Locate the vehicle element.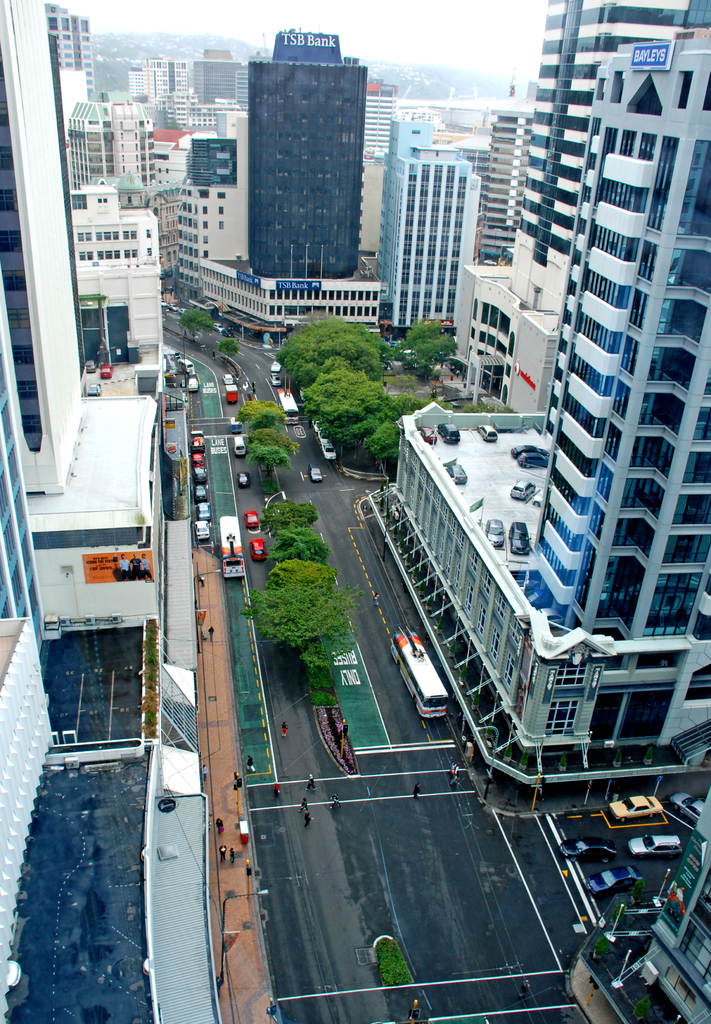
Element bbox: pyautogui.locateOnScreen(234, 435, 247, 454).
